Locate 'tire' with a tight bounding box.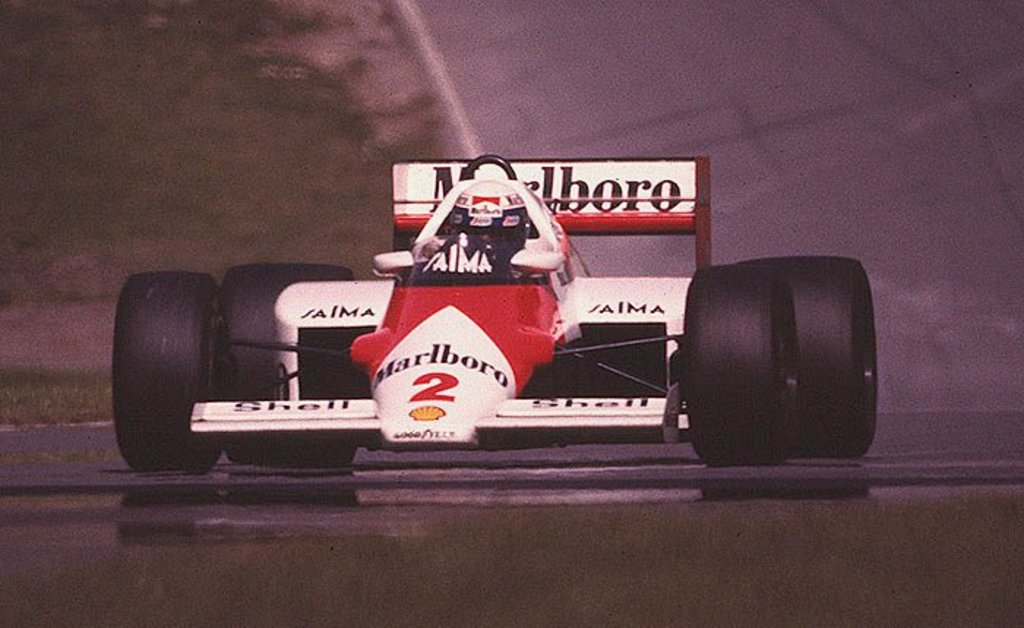
Rect(736, 255, 875, 457).
